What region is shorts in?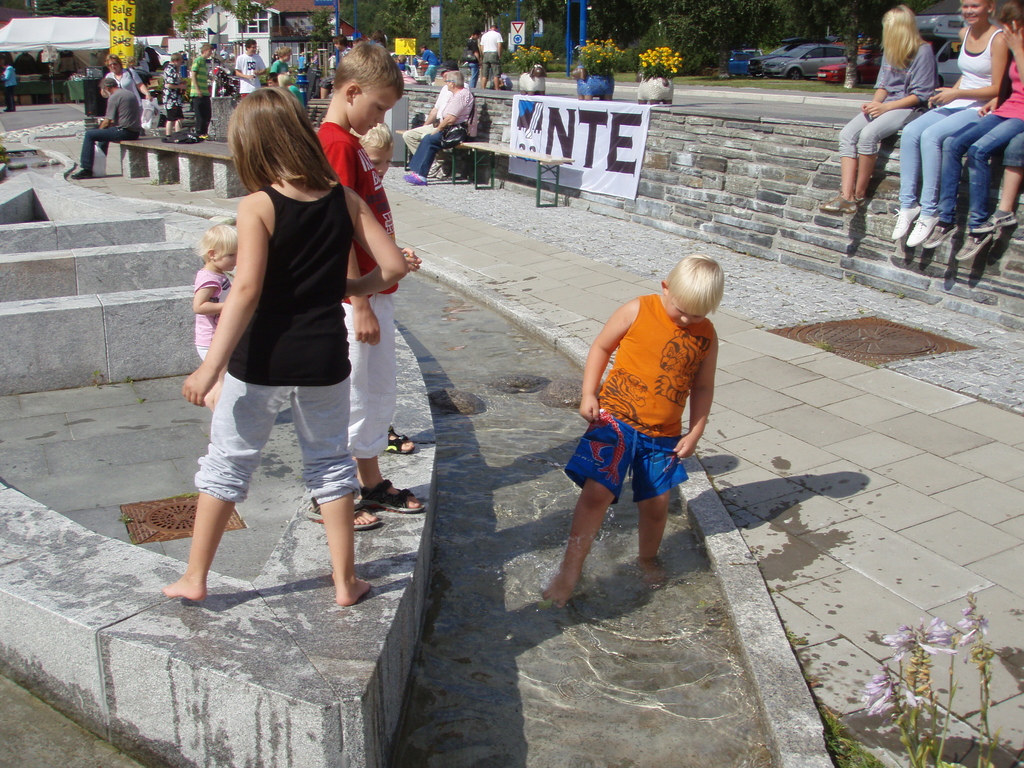
[x1=188, y1=344, x2=372, y2=493].
